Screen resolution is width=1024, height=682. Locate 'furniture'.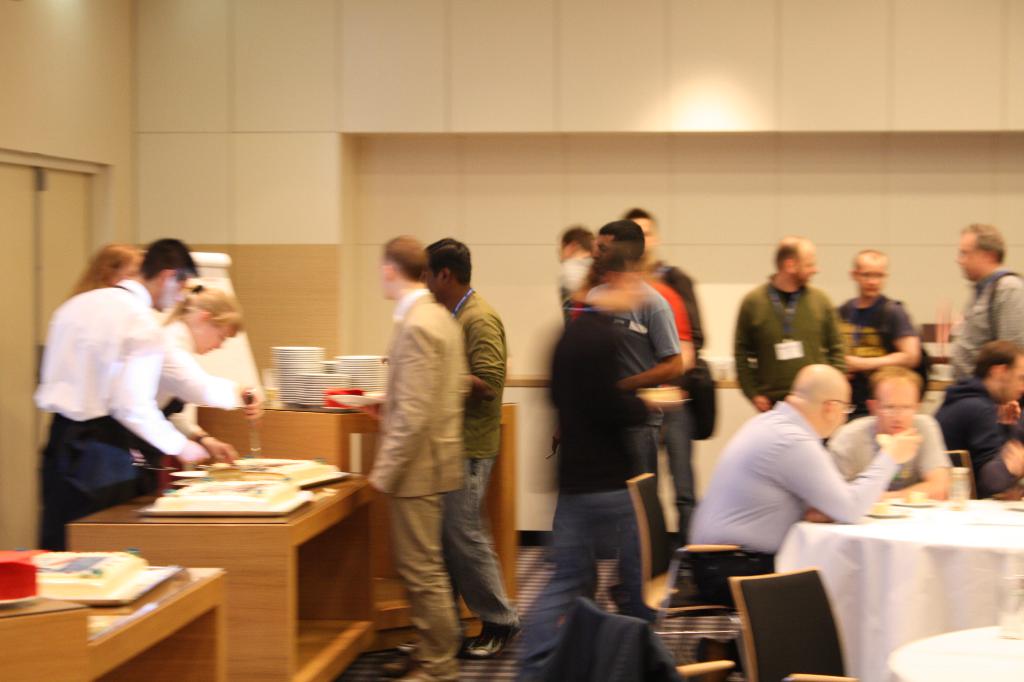
<bbox>948, 447, 977, 496</bbox>.
